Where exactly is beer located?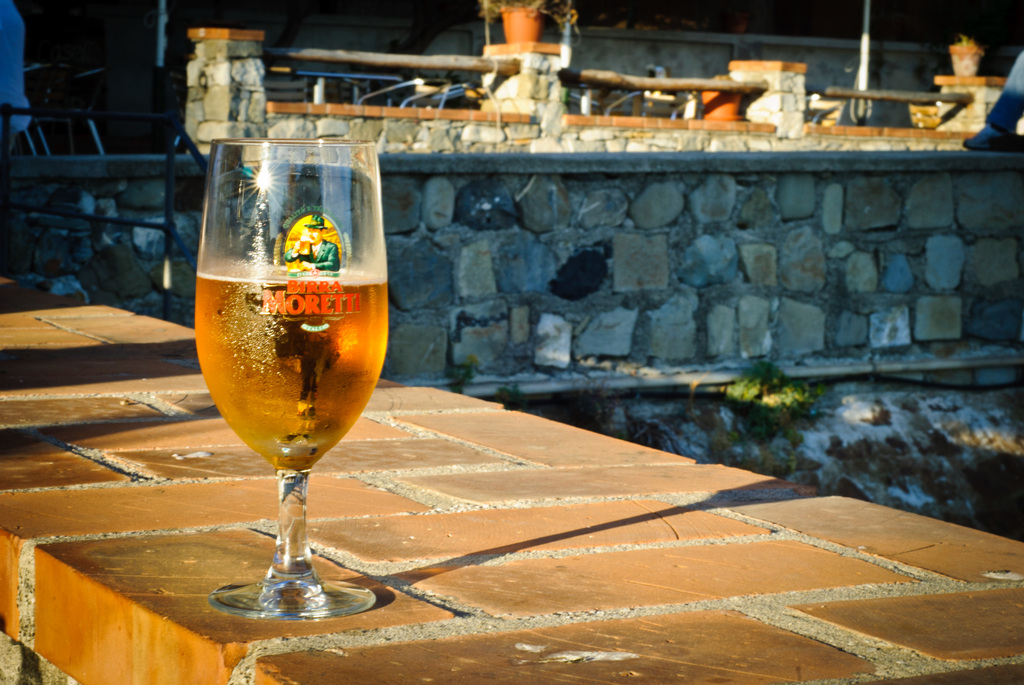
Its bounding box is pyautogui.locateOnScreen(196, 271, 384, 469).
